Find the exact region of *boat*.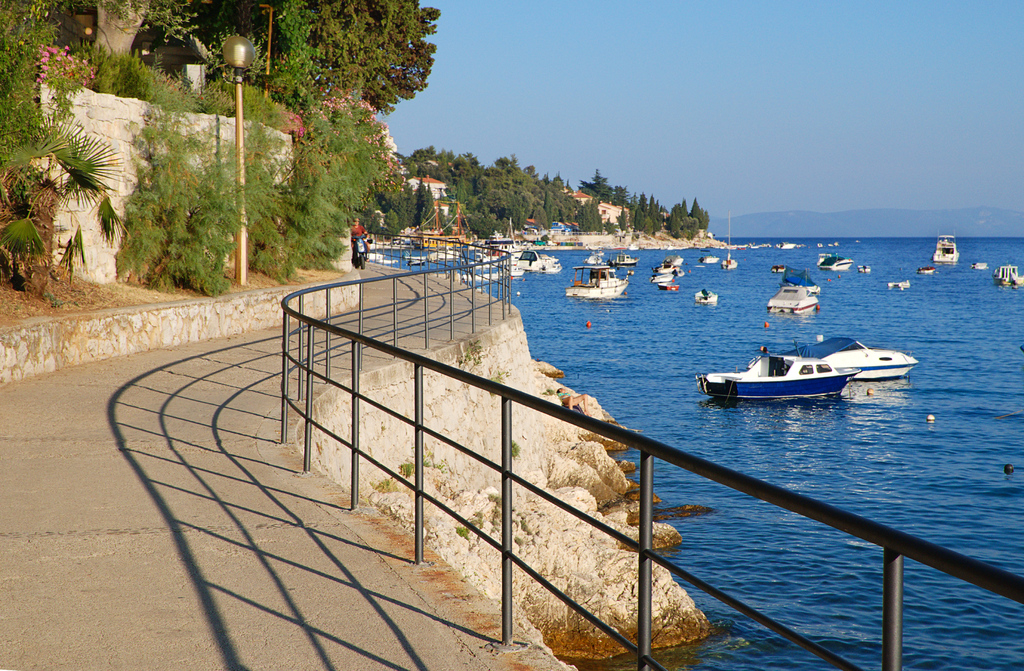
Exact region: {"x1": 767, "y1": 279, "x2": 816, "y2": 312}.
